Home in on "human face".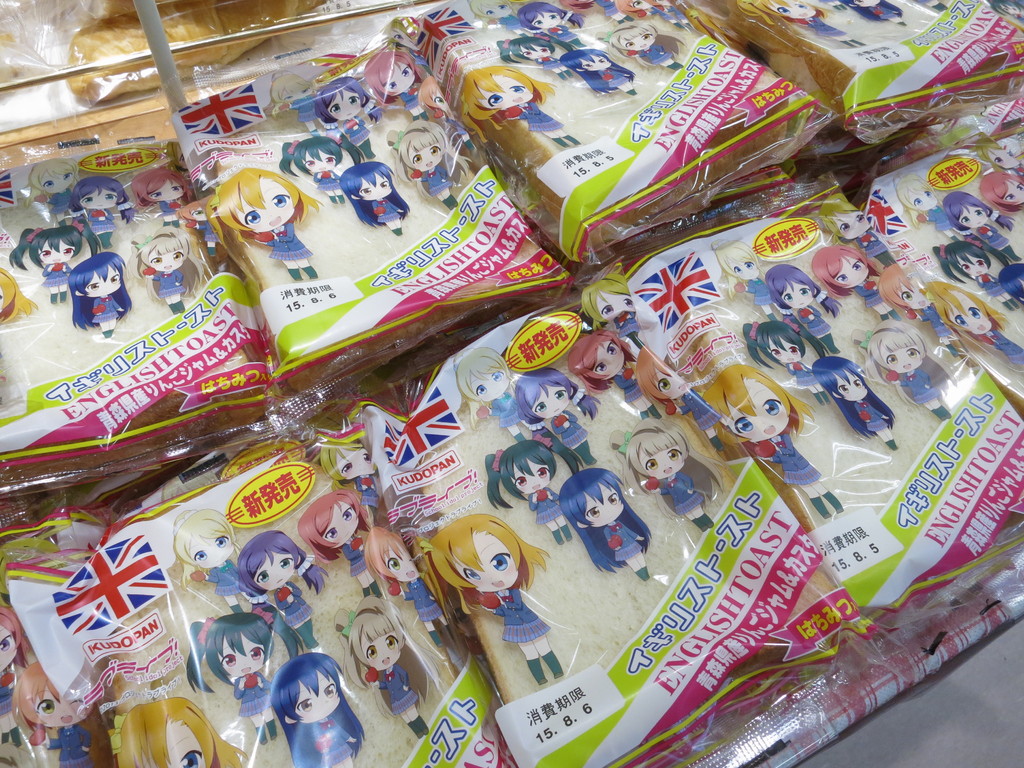
Homed in at 726, 258, 759, 279.
